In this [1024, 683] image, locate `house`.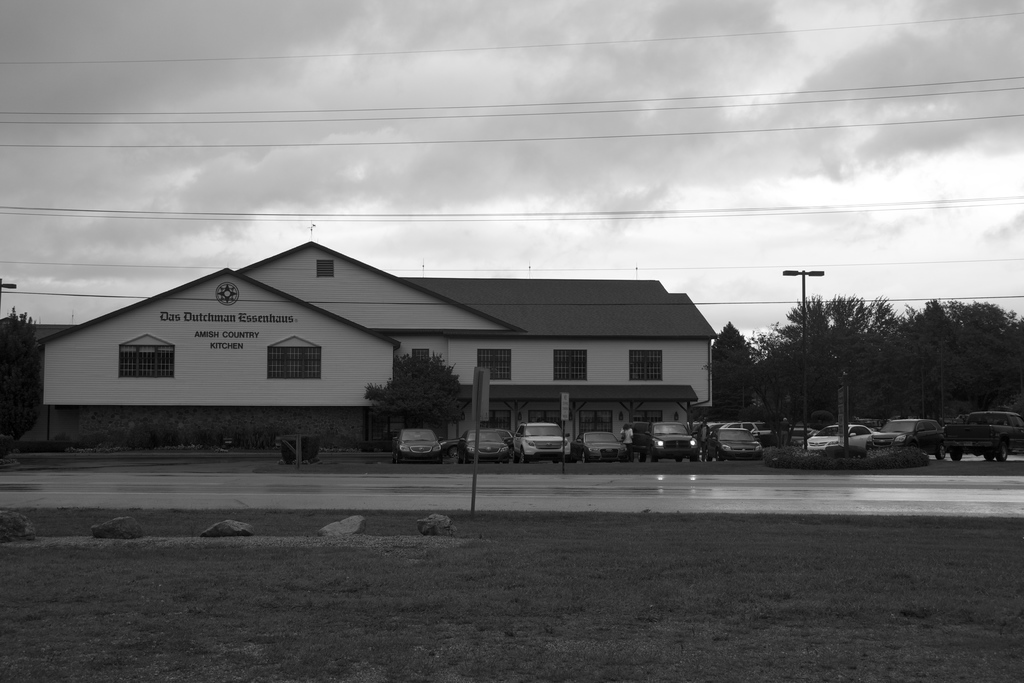
Bounding box: [left=13, top=242, right=714, bottom=456].
